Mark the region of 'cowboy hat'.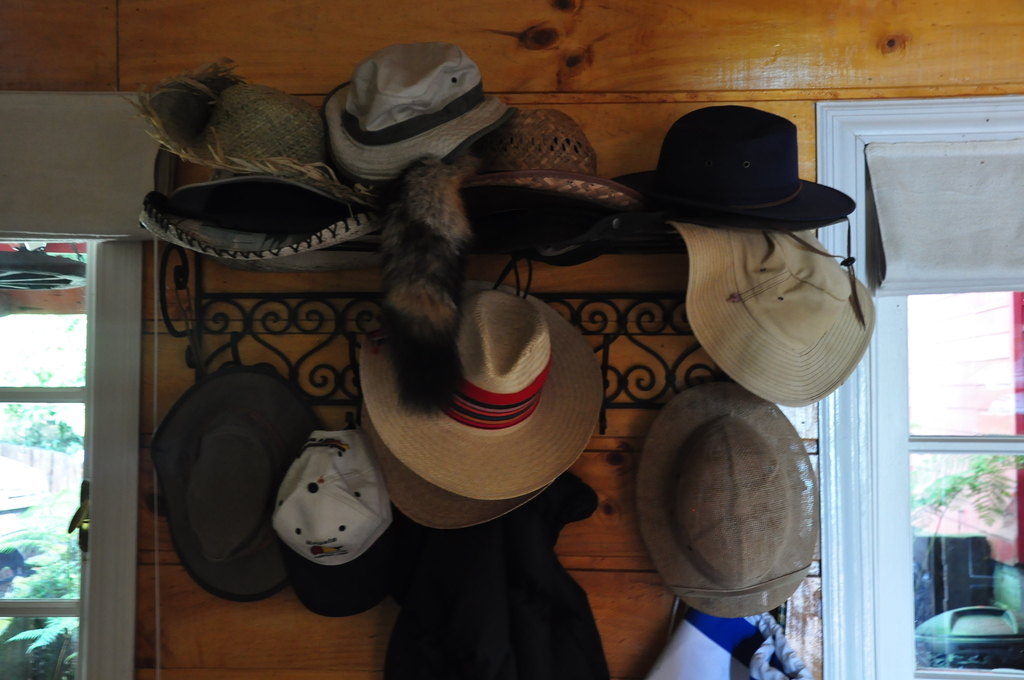
Region: pyautogui.locateOnScreen(632, 376, 829, 624).
